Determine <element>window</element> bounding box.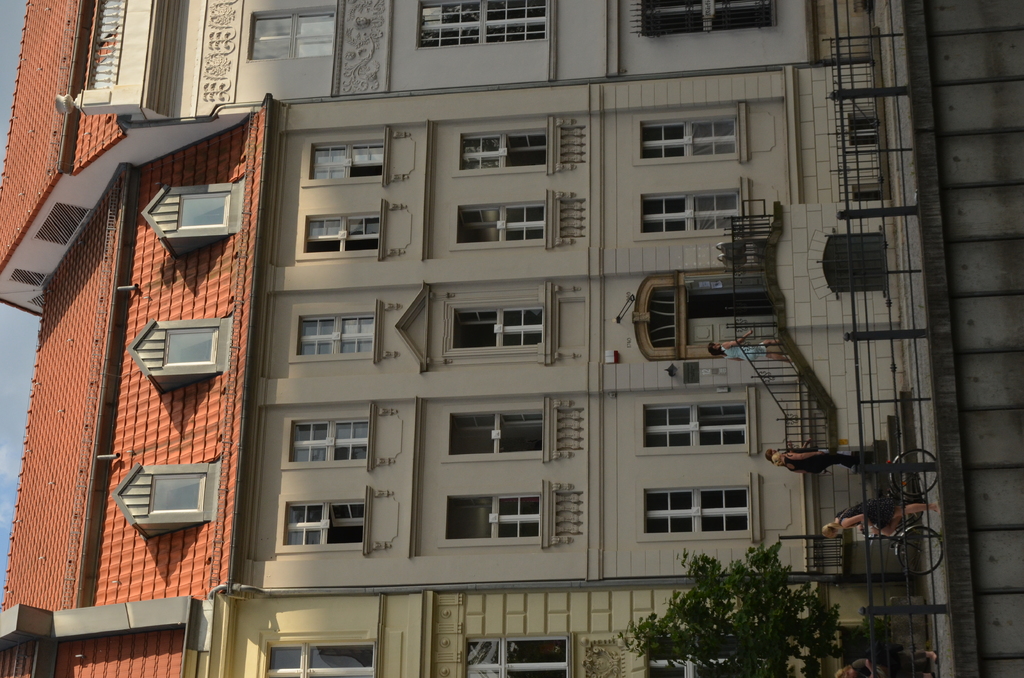
Determined: [447, 494, 540, 543].
